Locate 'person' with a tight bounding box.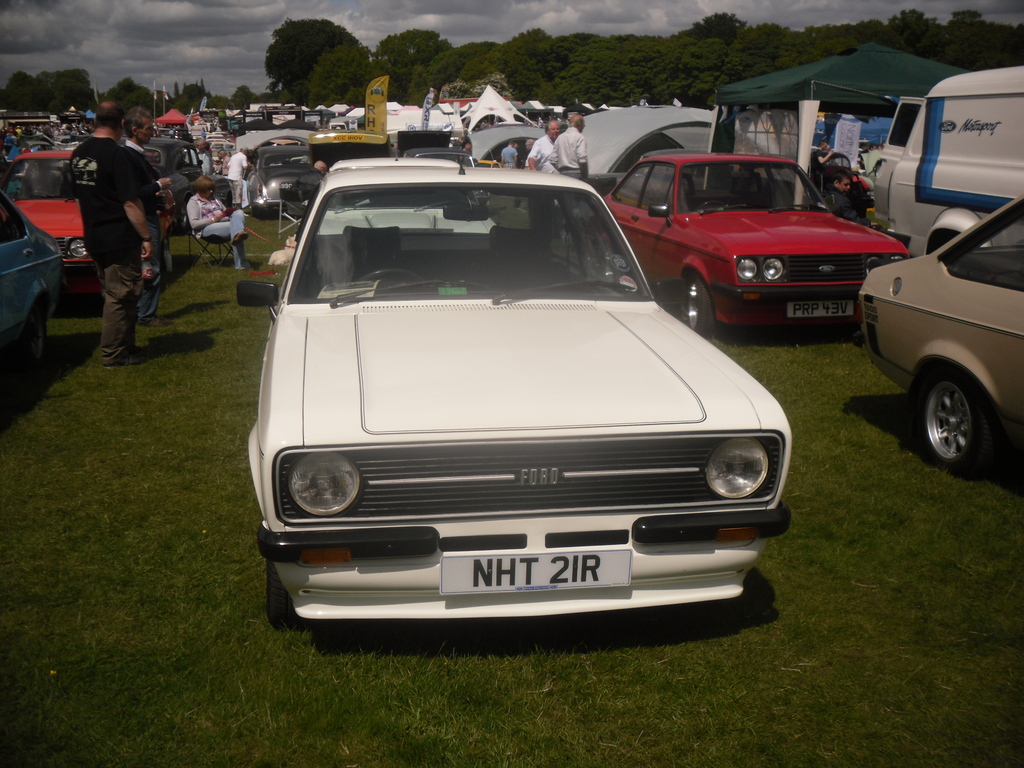
Rect(198, 130, 221, 178).
